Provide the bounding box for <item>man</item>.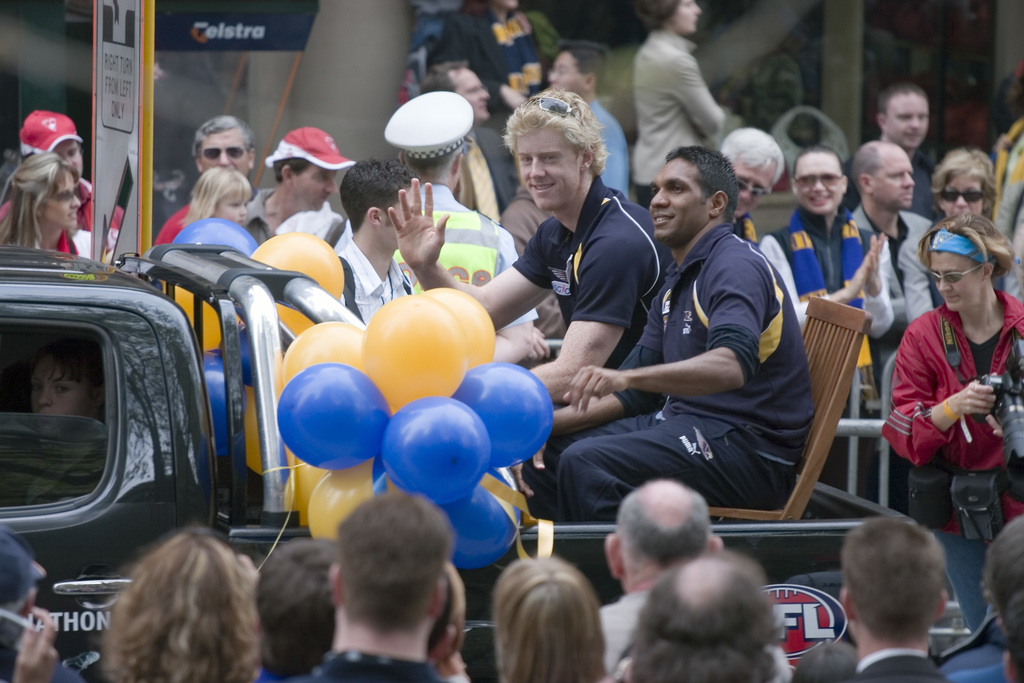
{"left": 715, "top": 124, "right": 786, "bottom": 249}.
